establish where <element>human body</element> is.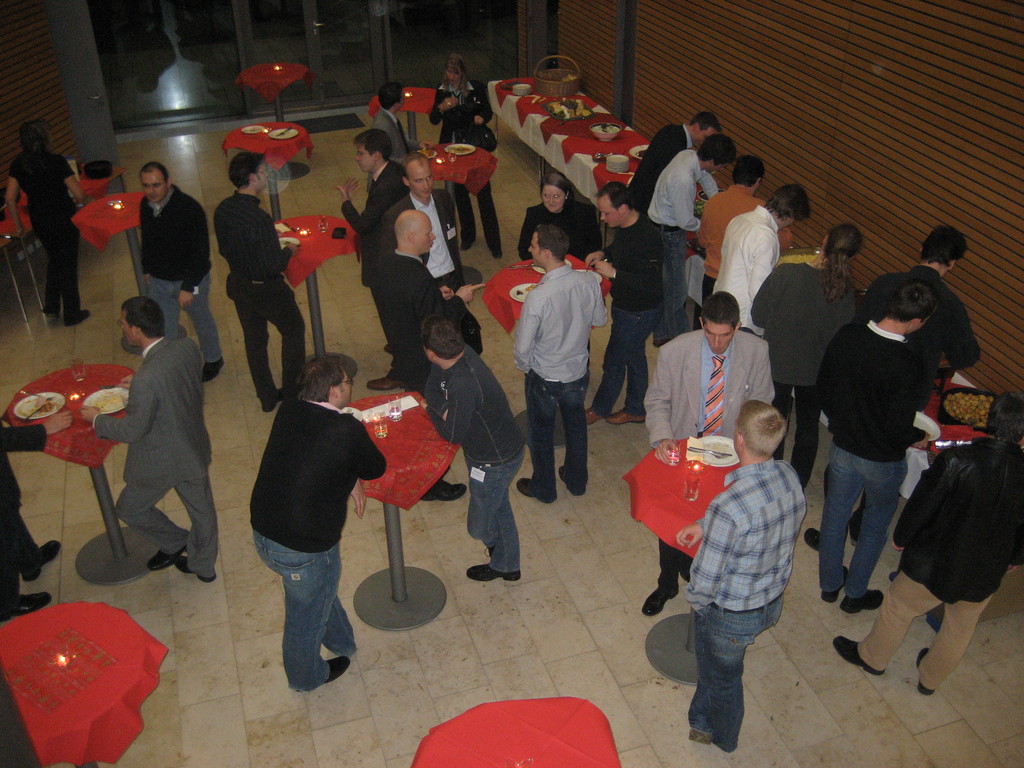
Established at bbox(828, 386, 1023, 698).
